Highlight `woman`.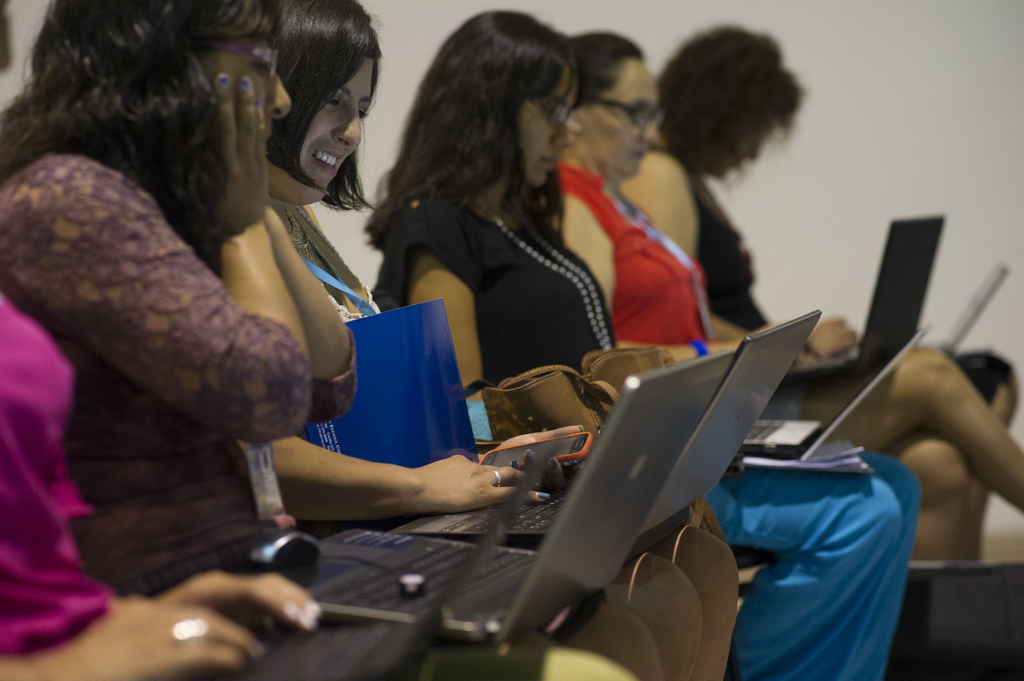
Highlighted region: box(614, 19, 1023, 566).
